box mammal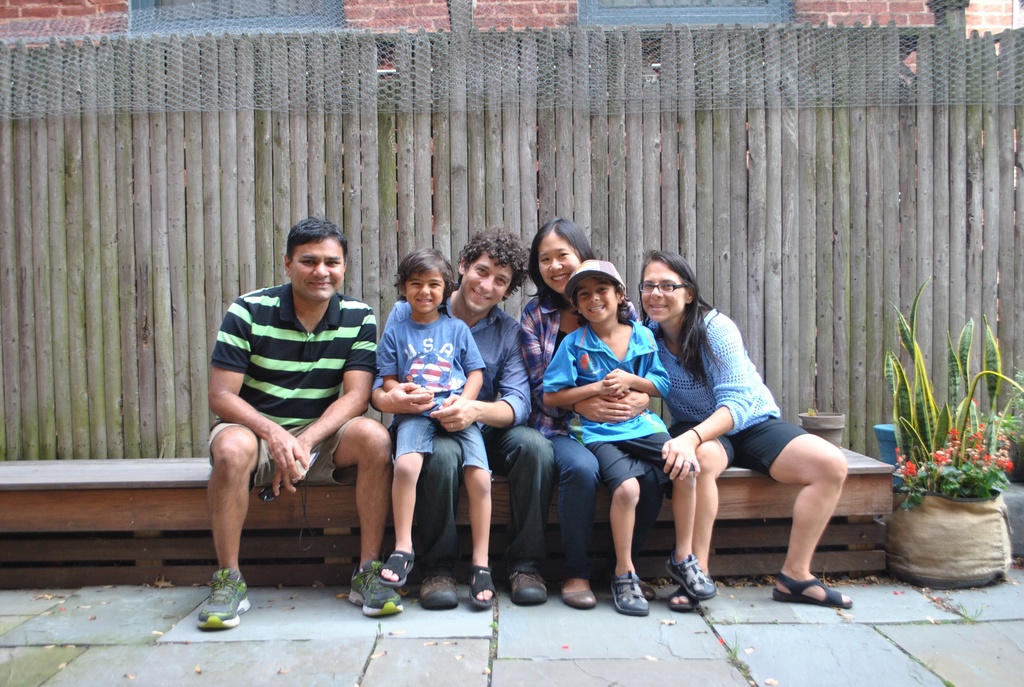
box(371, 226, 556, 613)
